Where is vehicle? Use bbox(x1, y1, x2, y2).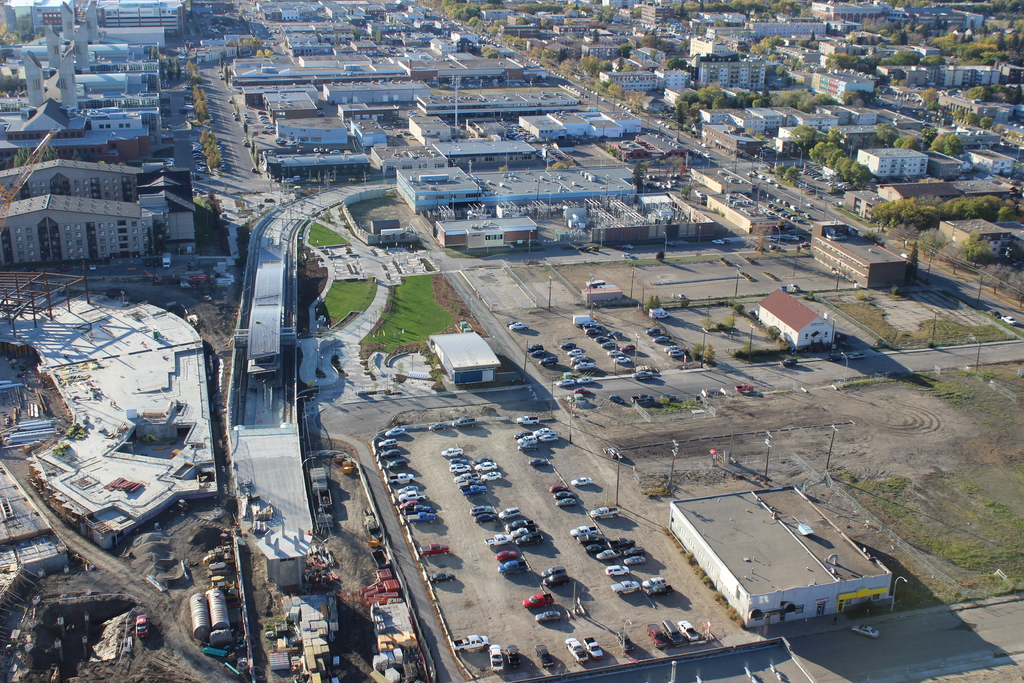
bbox(390, 470, 416, 483).
